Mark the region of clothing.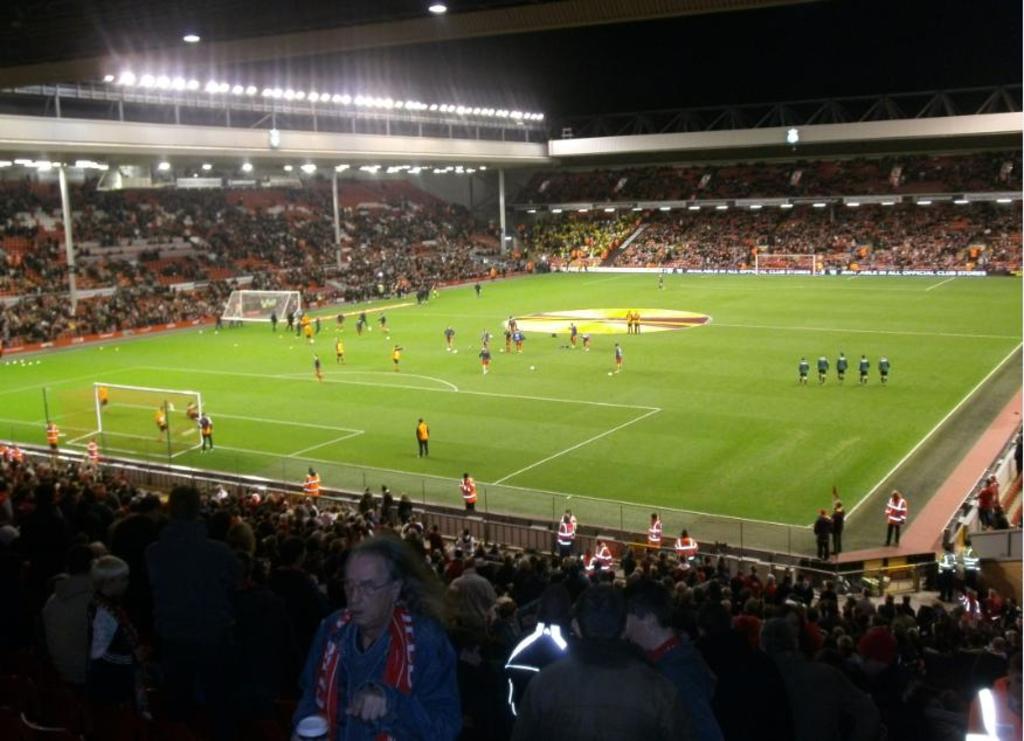
Region: x1=416 y1=424 x2=429 y2=453.
